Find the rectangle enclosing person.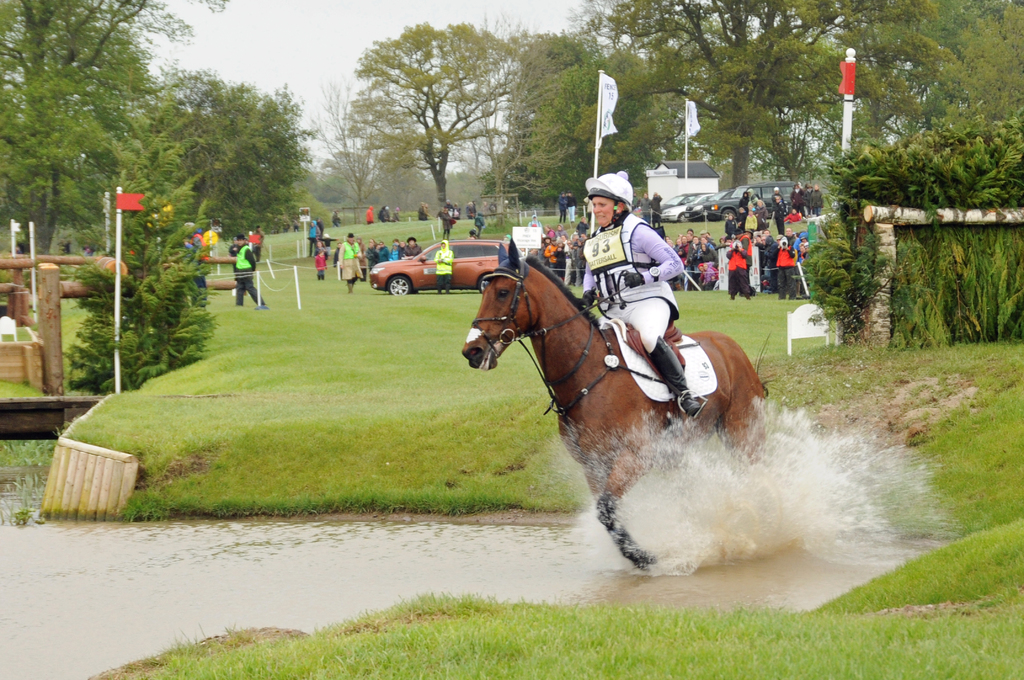
467/202/477/210.
